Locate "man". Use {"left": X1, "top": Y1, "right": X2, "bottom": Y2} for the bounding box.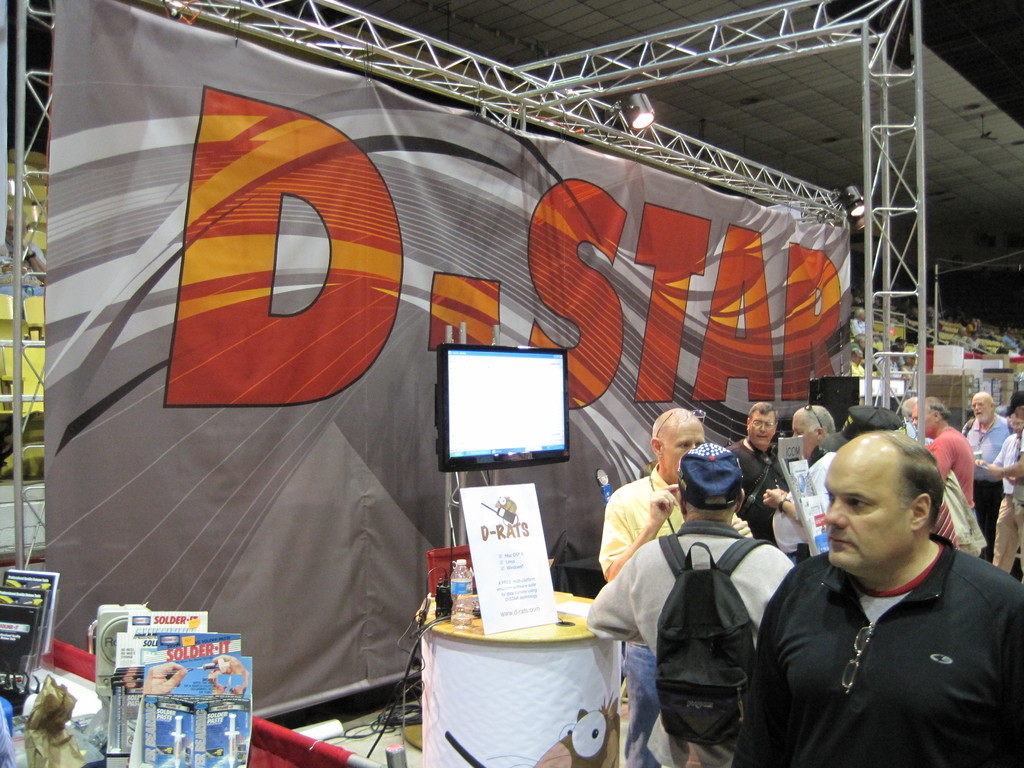
{"left": 579, "top": 444, "right": 799, "bottom": 767}.
